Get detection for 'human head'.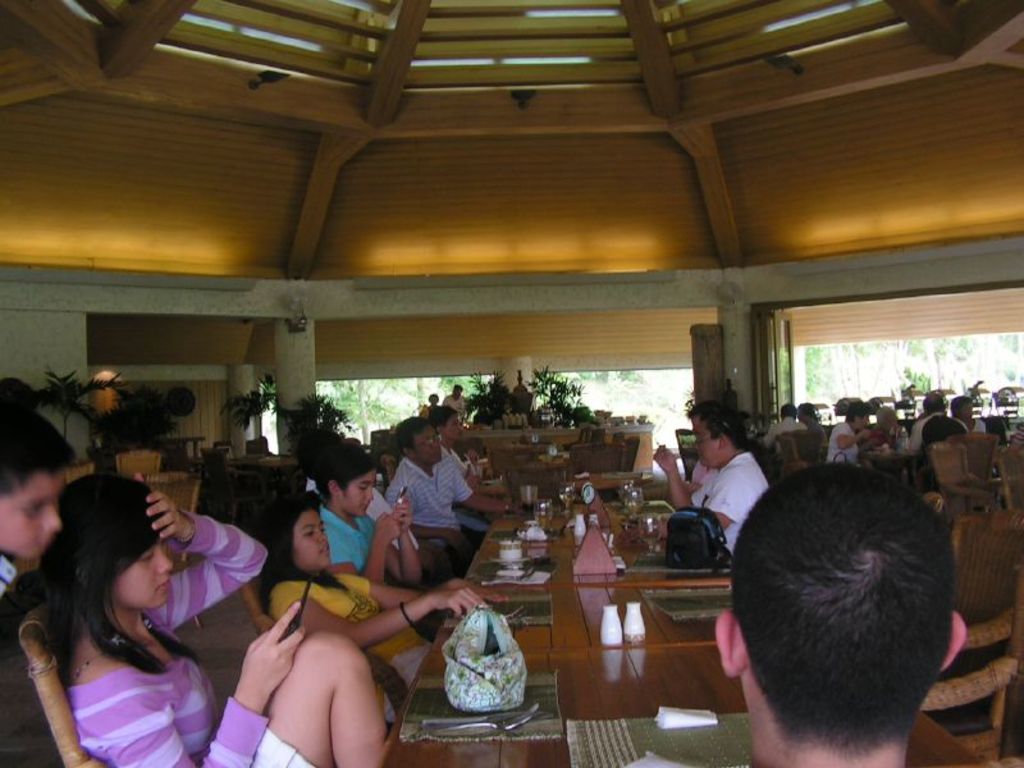
Detection: left=849, top=406, right=872, bottom=433.
